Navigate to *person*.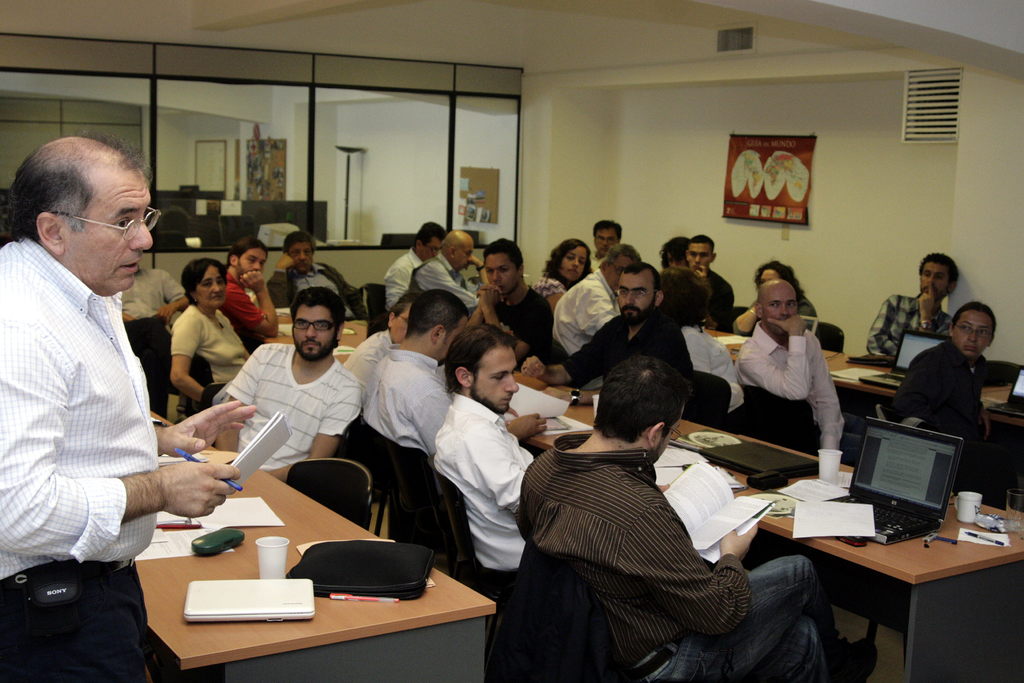
Navigation target: locate(589, 217, 624, 261).
